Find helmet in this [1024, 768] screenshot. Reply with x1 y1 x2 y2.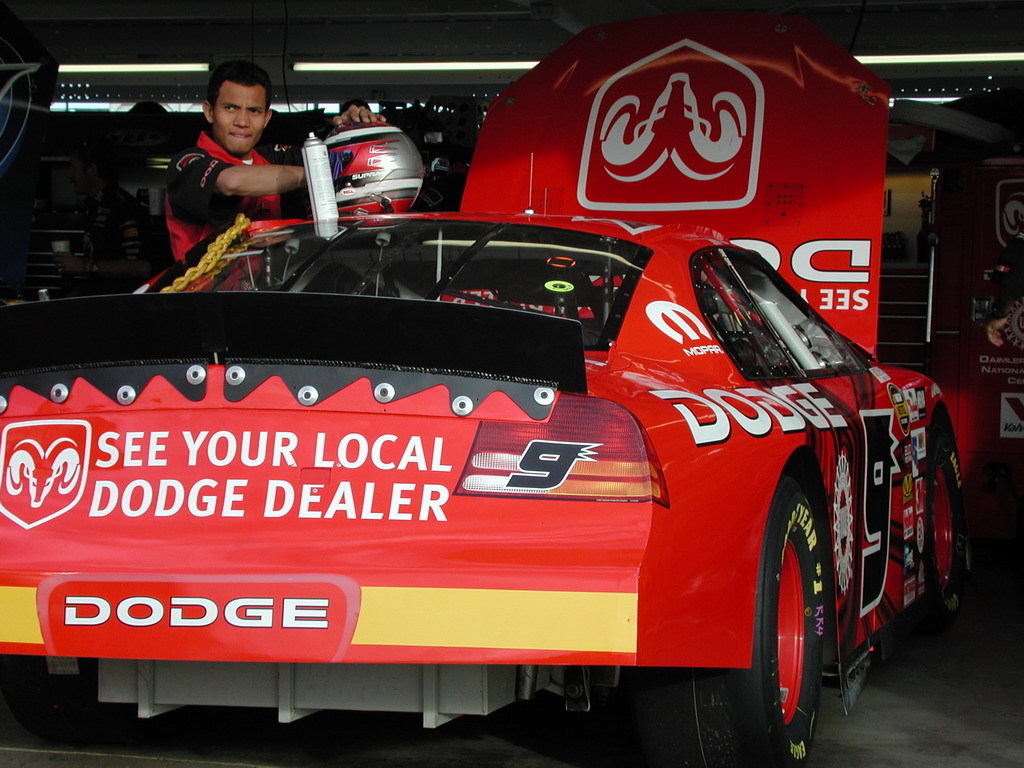
324 118 418 214.
